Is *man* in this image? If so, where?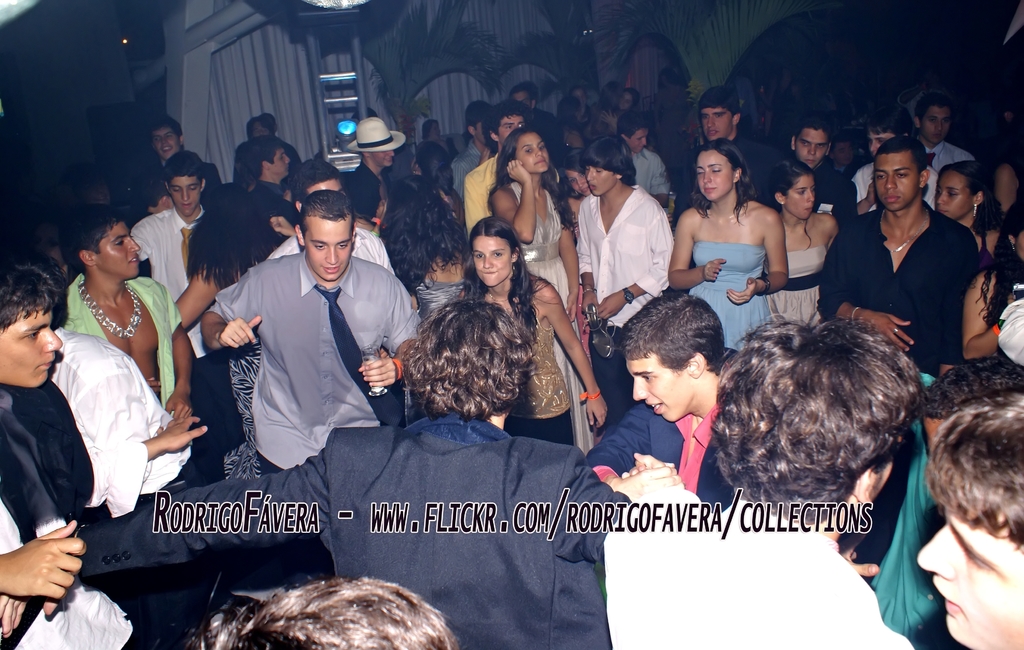
Yes, at (left=73, top=300, right=611, bottom=649).
